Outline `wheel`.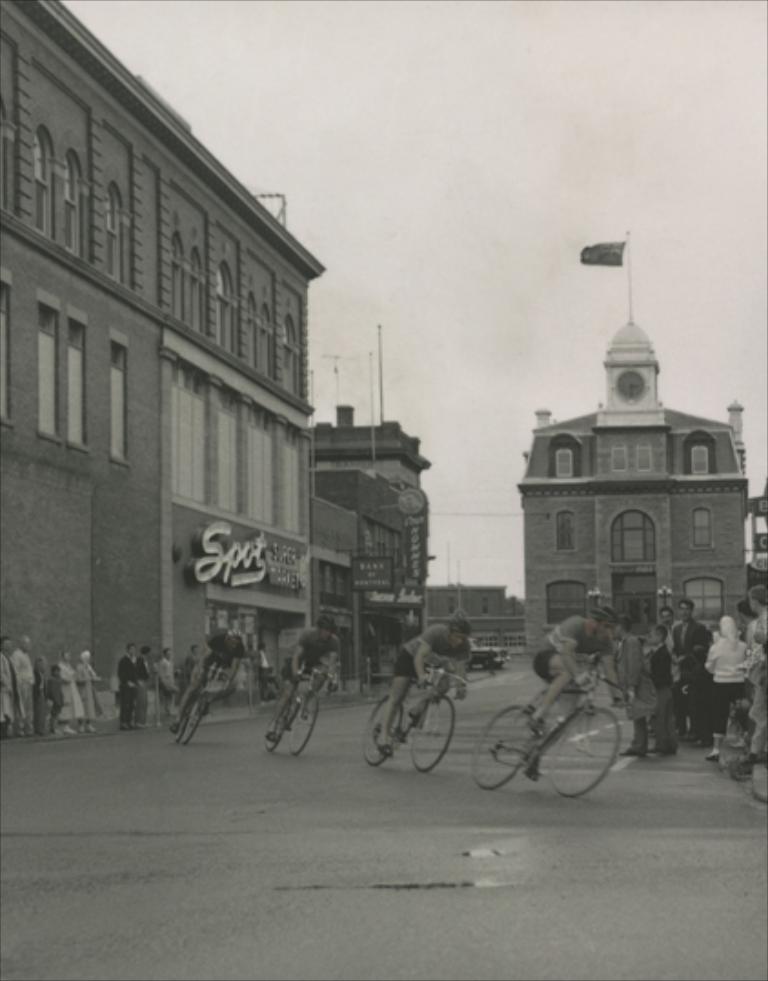
Outline: [289,686,320,753].
